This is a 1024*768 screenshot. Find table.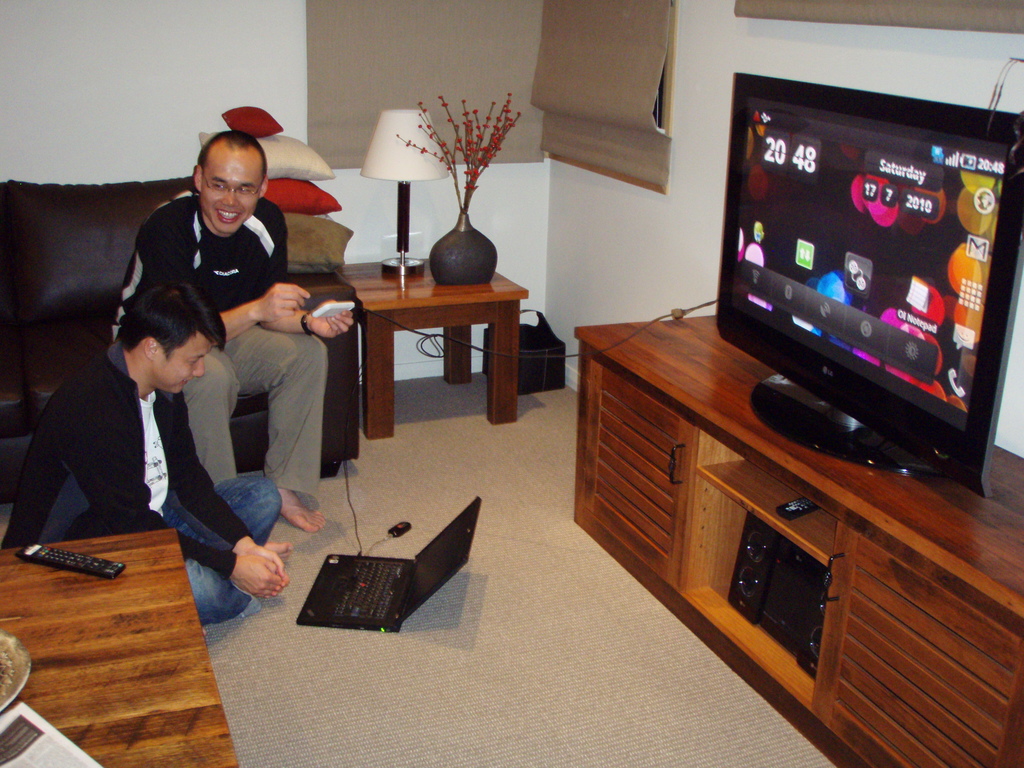
Bounding box: bbox=(317, 259, 531, 444).
